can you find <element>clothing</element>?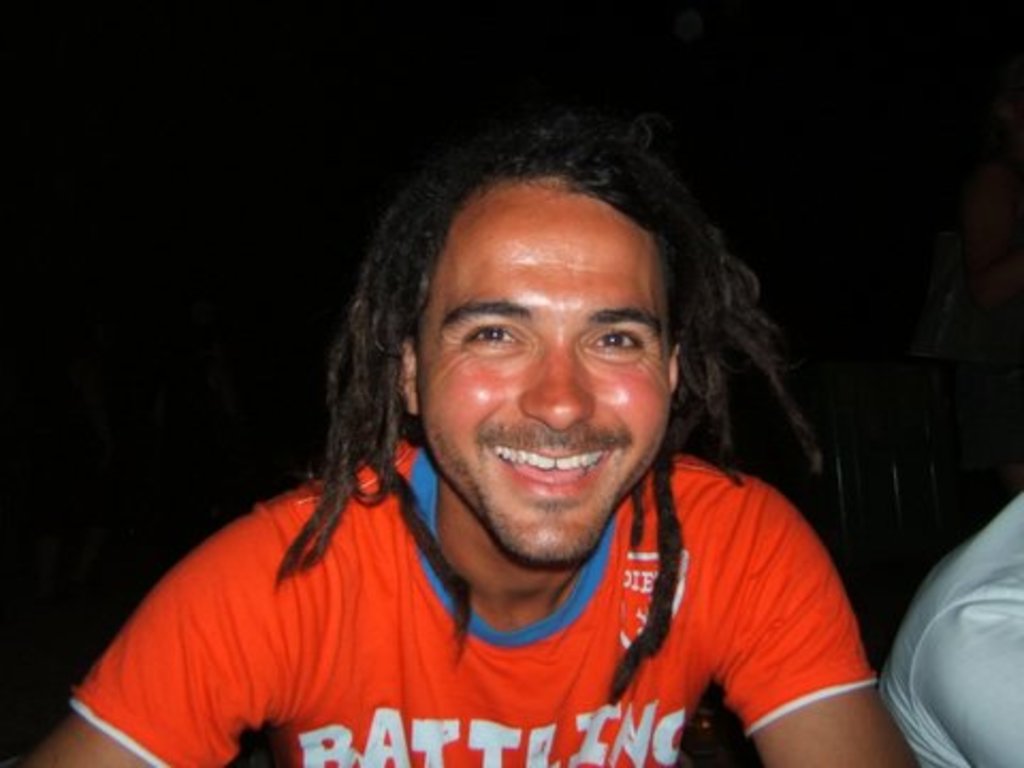
Yes, bounding box: {"left": 885, "top": 489, "right": 1022, "bottom": 766}.
